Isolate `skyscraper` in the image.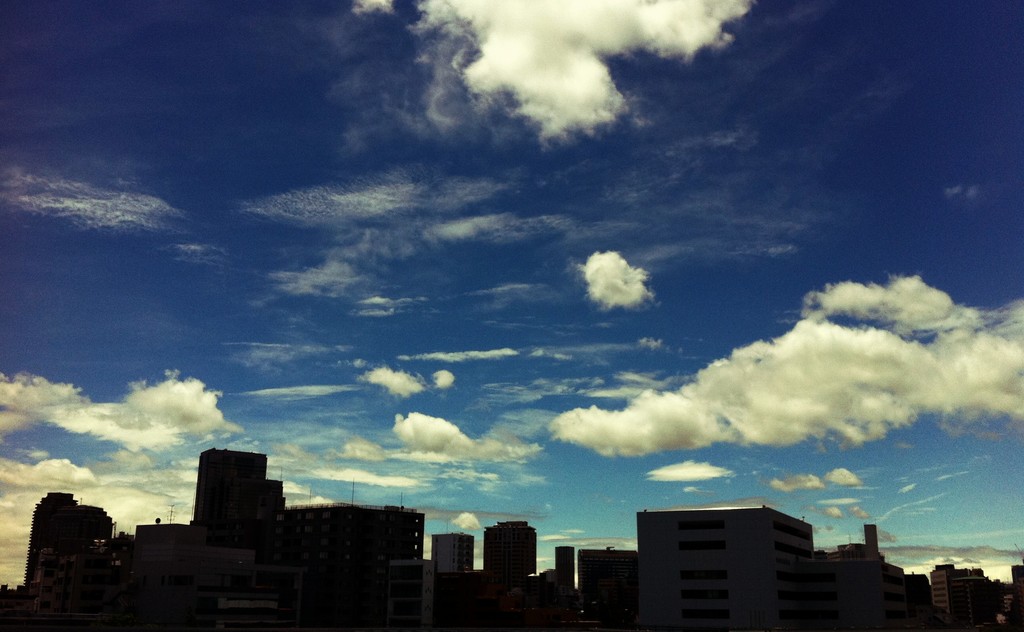
Isolated region: bbox=(435, 533, 482, 574).
